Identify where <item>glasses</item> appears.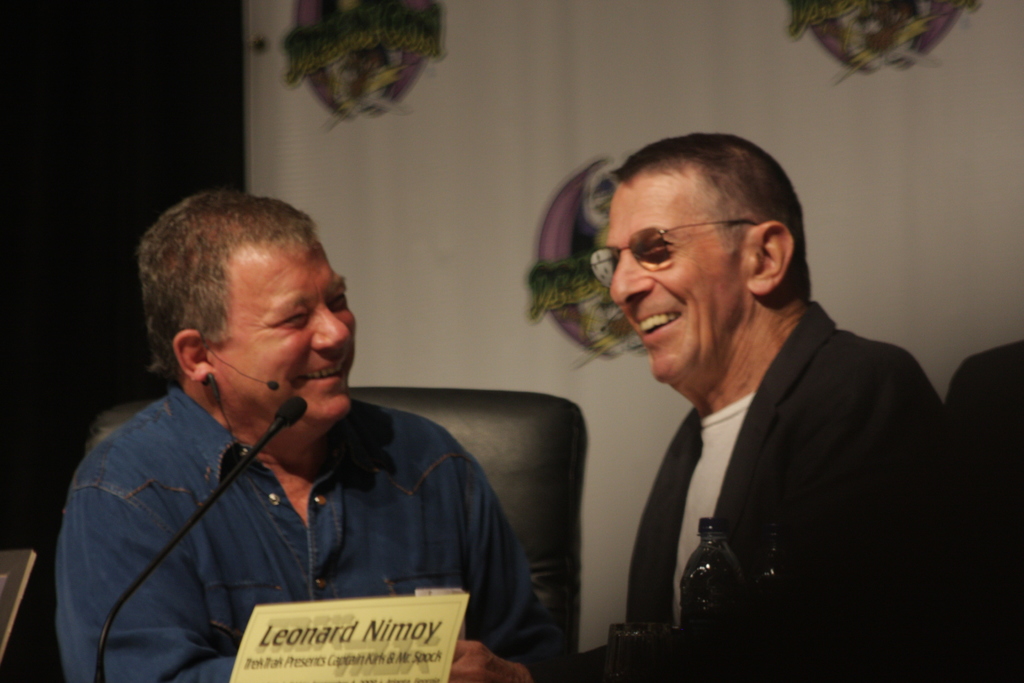
Appears at 575, 214, 781, 290.
